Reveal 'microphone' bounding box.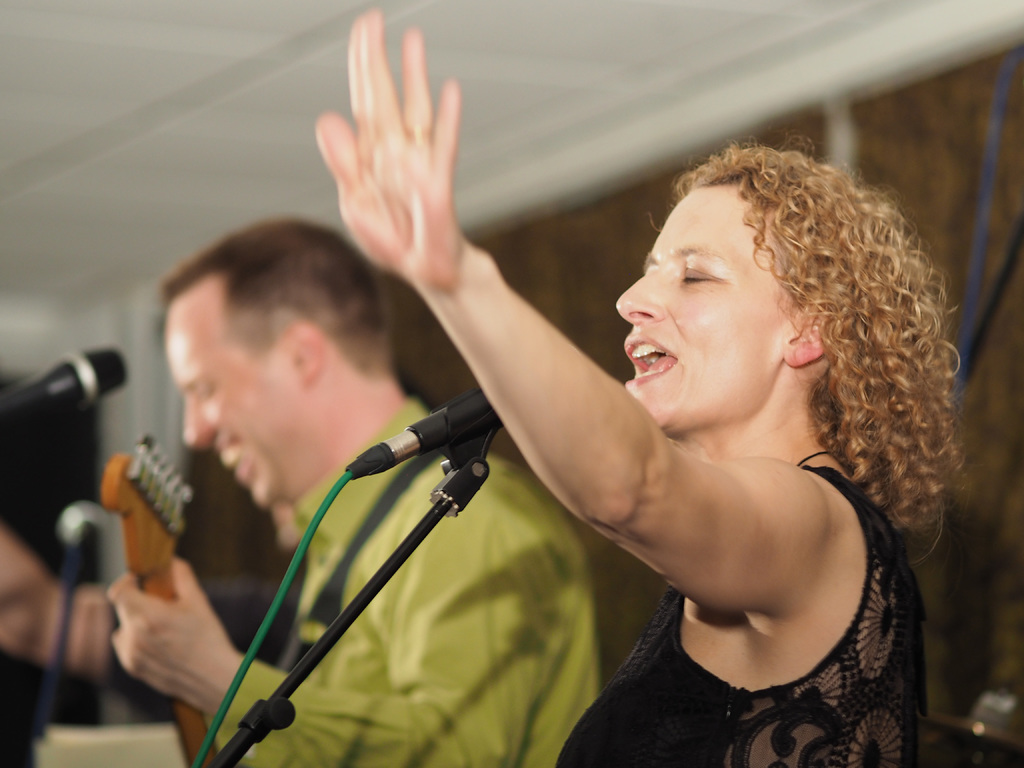
Revealed: x1=0, y1=344, x2=128, y2=431.
